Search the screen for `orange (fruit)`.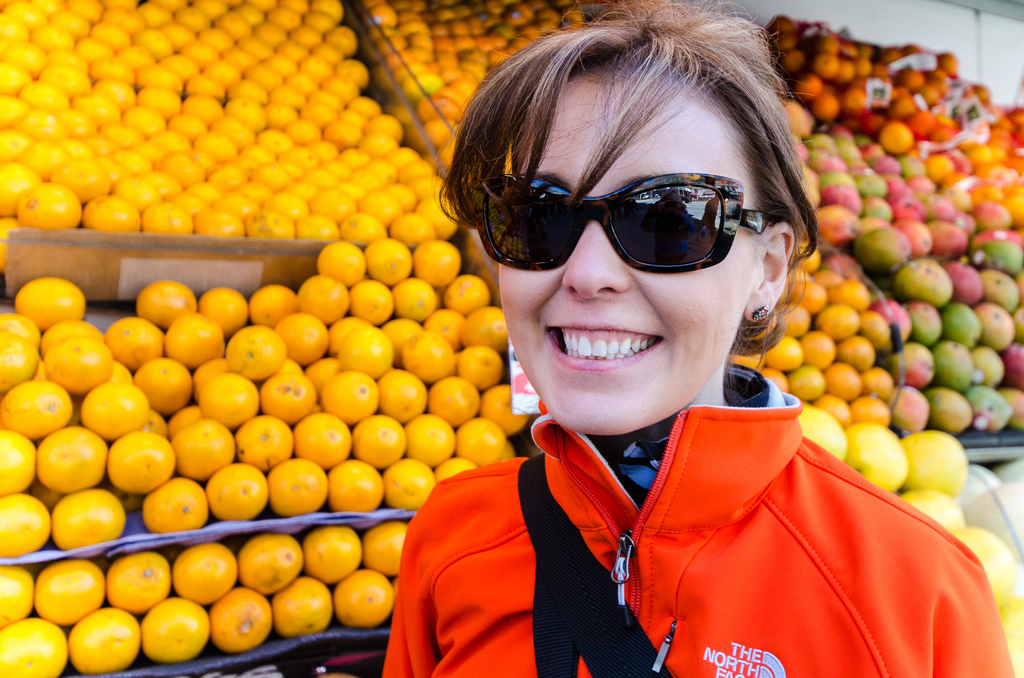
Found at BBox(100, 321, 157, 373).
